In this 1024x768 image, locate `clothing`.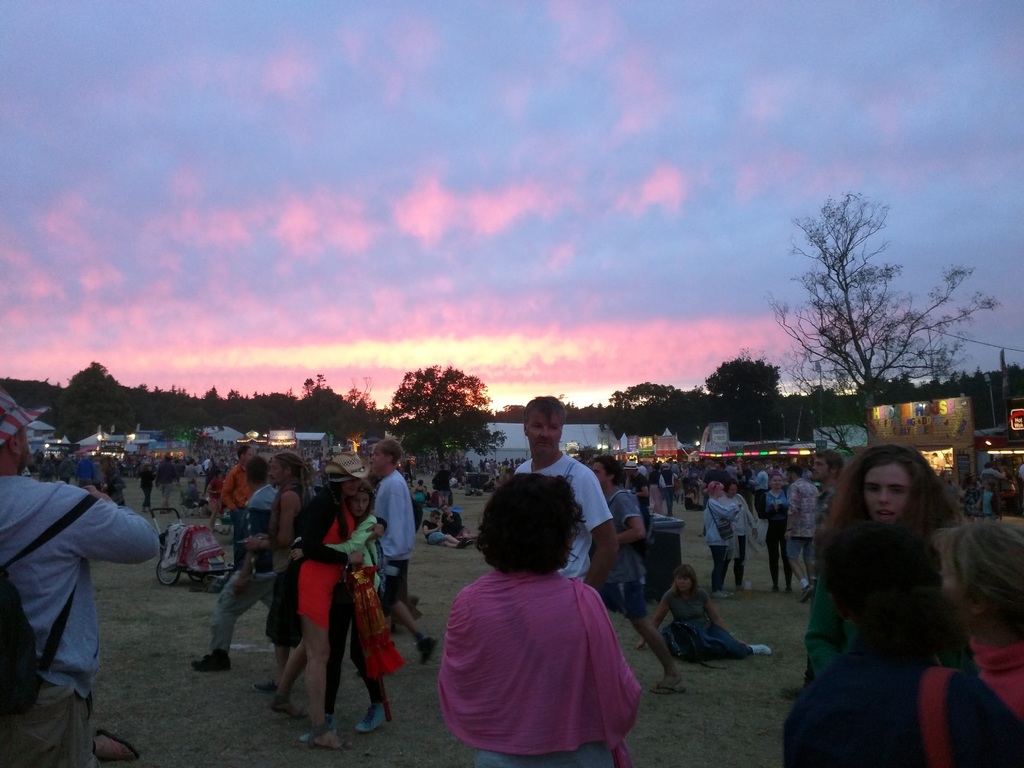
Bounding box: 664,586,749,668.
